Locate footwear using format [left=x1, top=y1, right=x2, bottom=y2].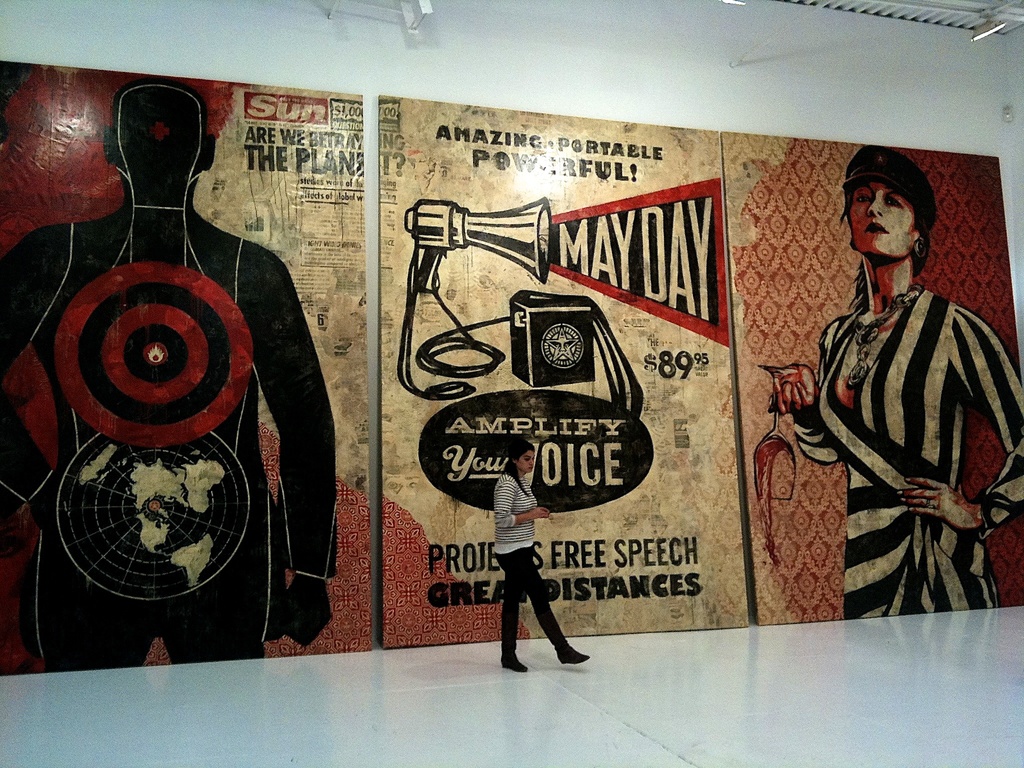
[left=502, top=653, right=529, bottom=673].
